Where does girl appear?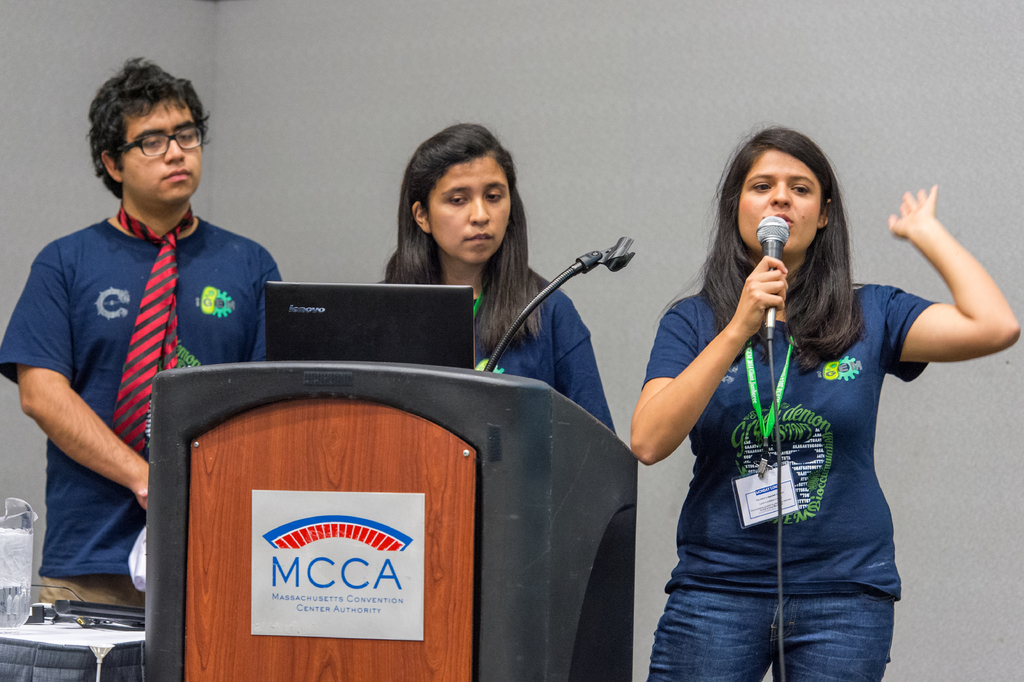
Appears at box=[632, 128, 1023, 681].
